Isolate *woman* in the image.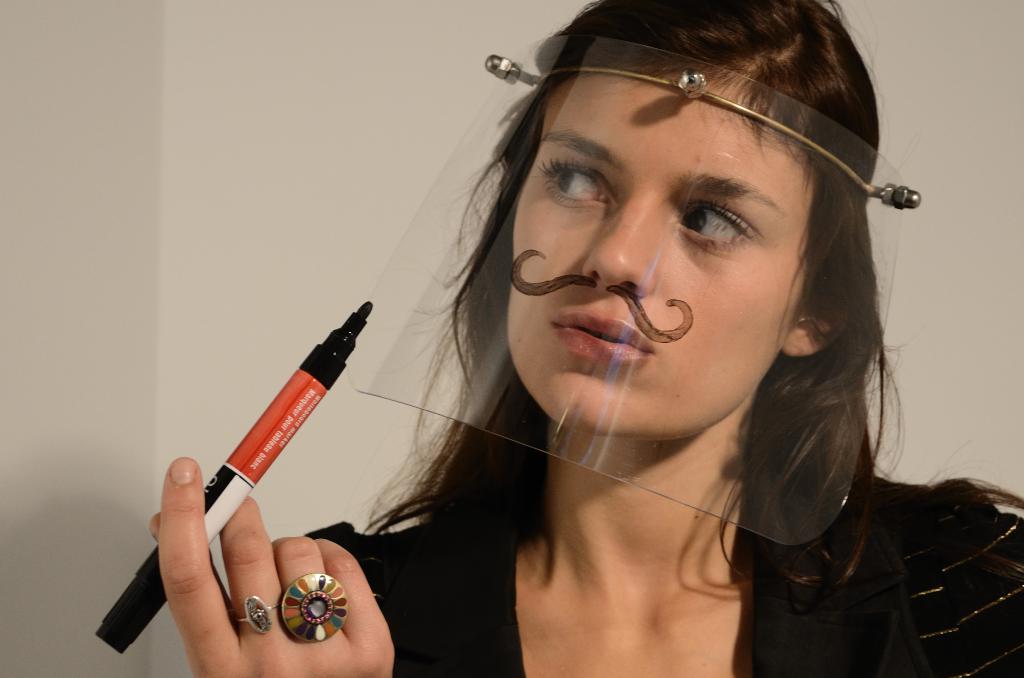
Isolated region: box(279, 26, 993, 677).
